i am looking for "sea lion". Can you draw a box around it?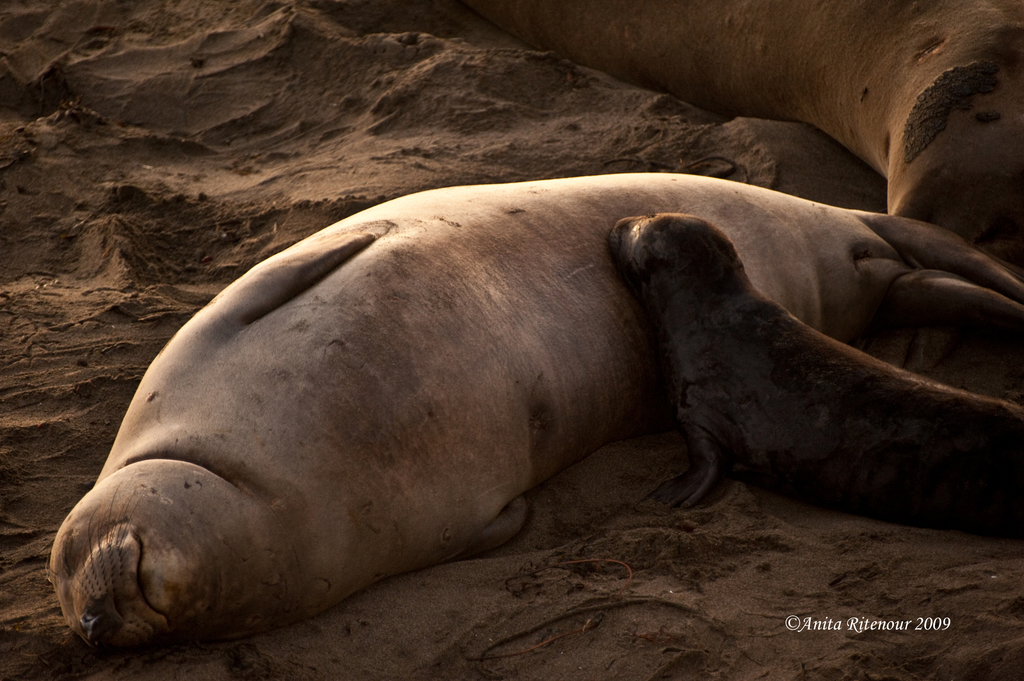
Sure, the bounding box is (left=42, top=166, right=1004, bottom=649).
